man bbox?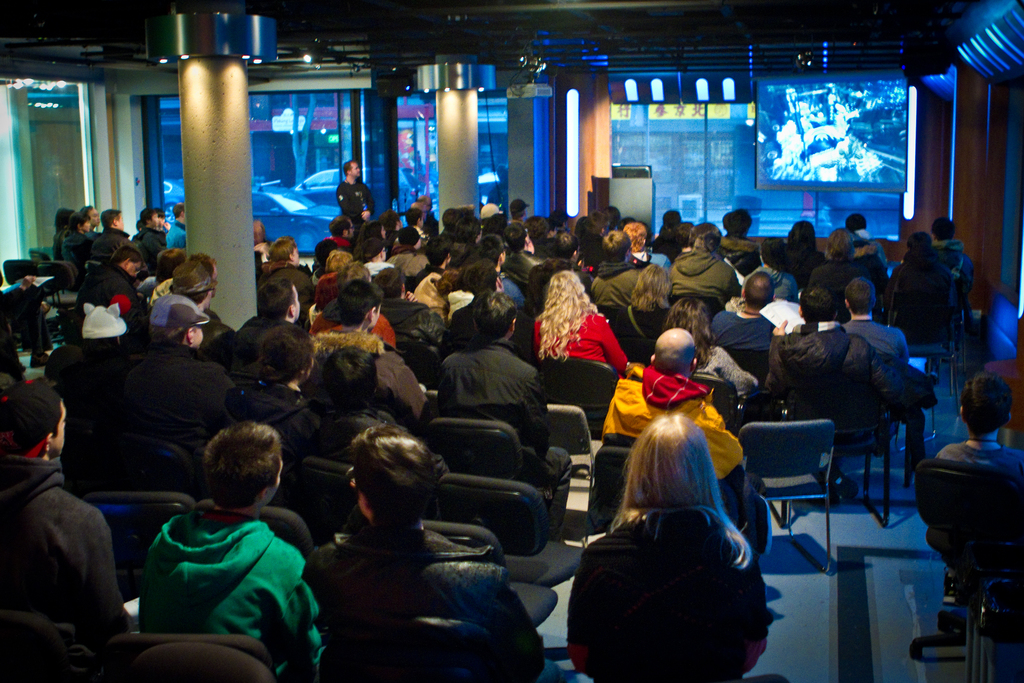
locate(152, 205, 170, 232)
